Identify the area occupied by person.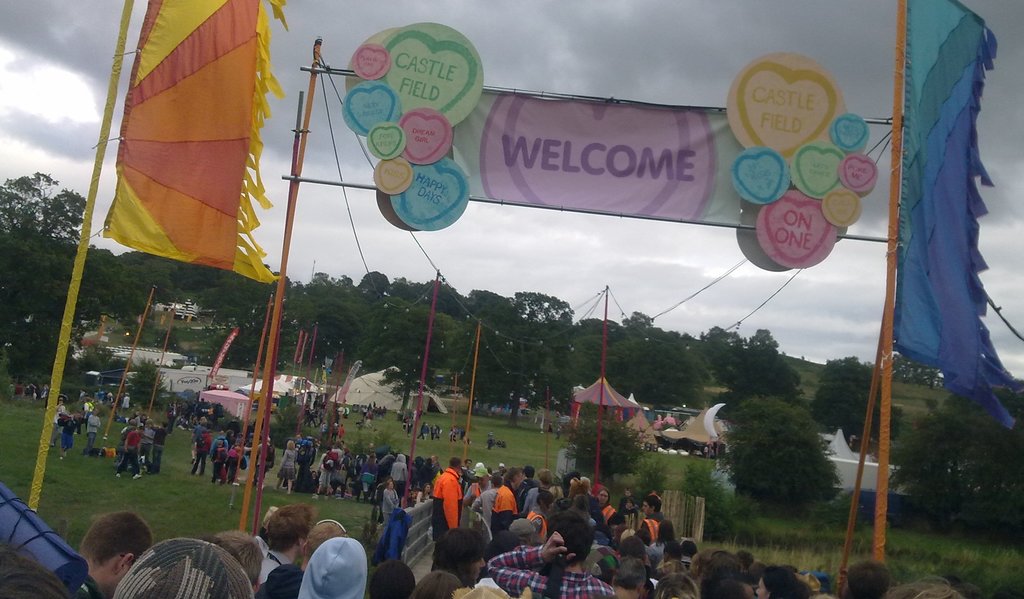
Area: <bbox>56, 409, 85, 454</bbox>.
